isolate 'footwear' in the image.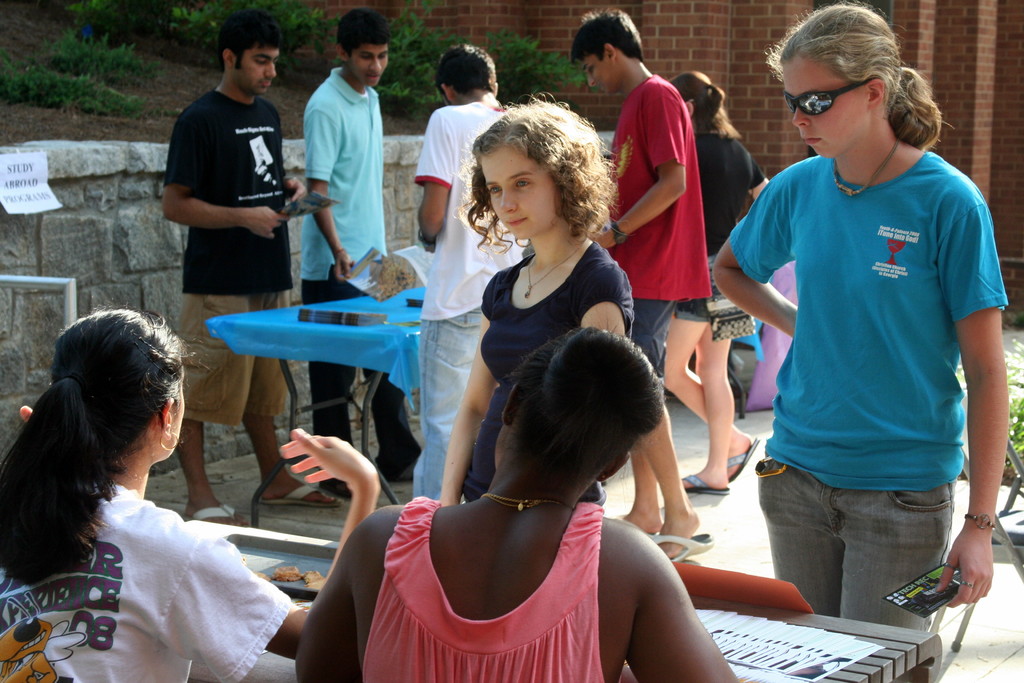
Isolated region: <box>726,435,761,478</box>.
